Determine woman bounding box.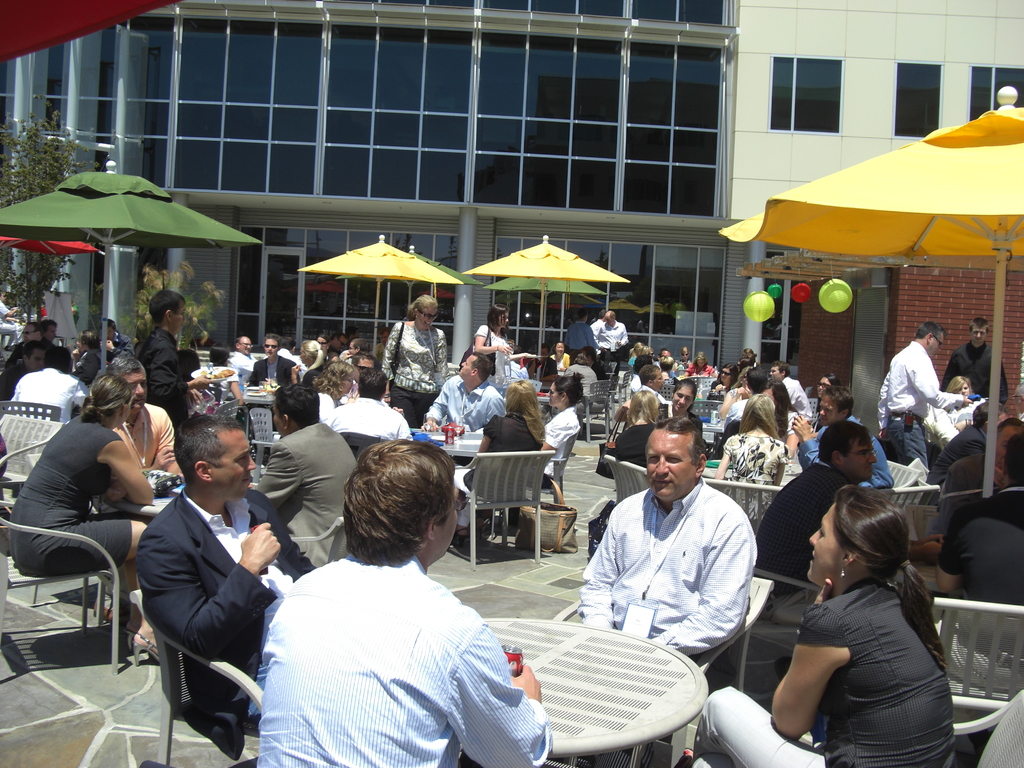
Determined: 643:344:652:360.
